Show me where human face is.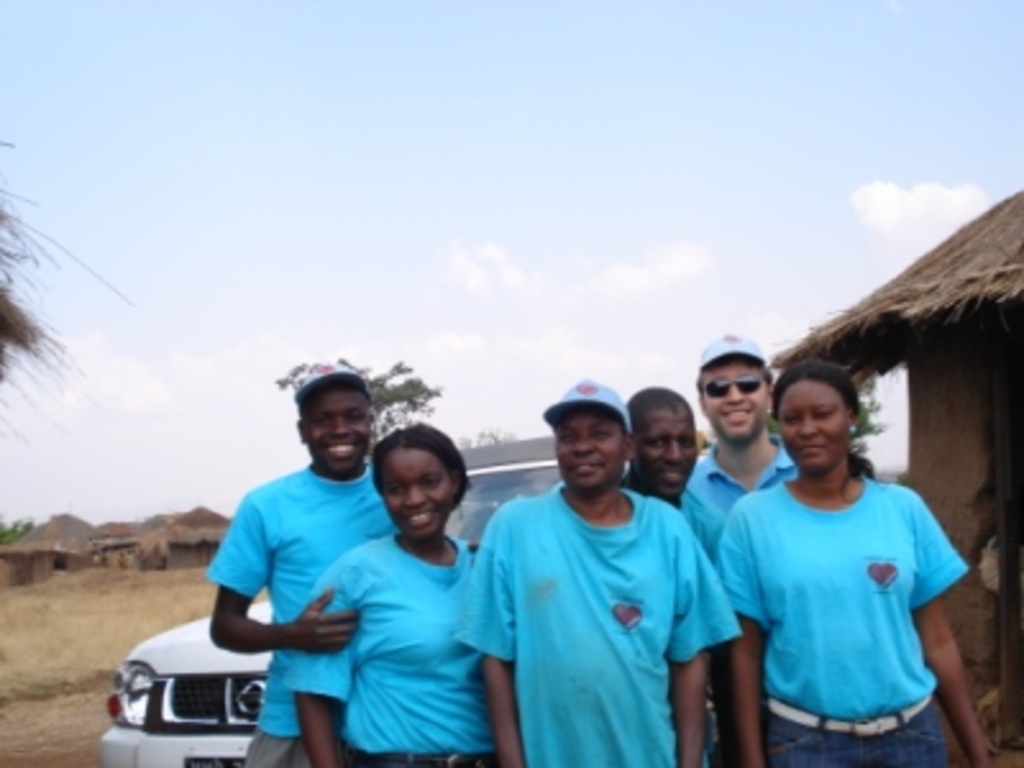
human face is at {"left": 635, "top": 402, "right": 701, "bottom": 494}.
